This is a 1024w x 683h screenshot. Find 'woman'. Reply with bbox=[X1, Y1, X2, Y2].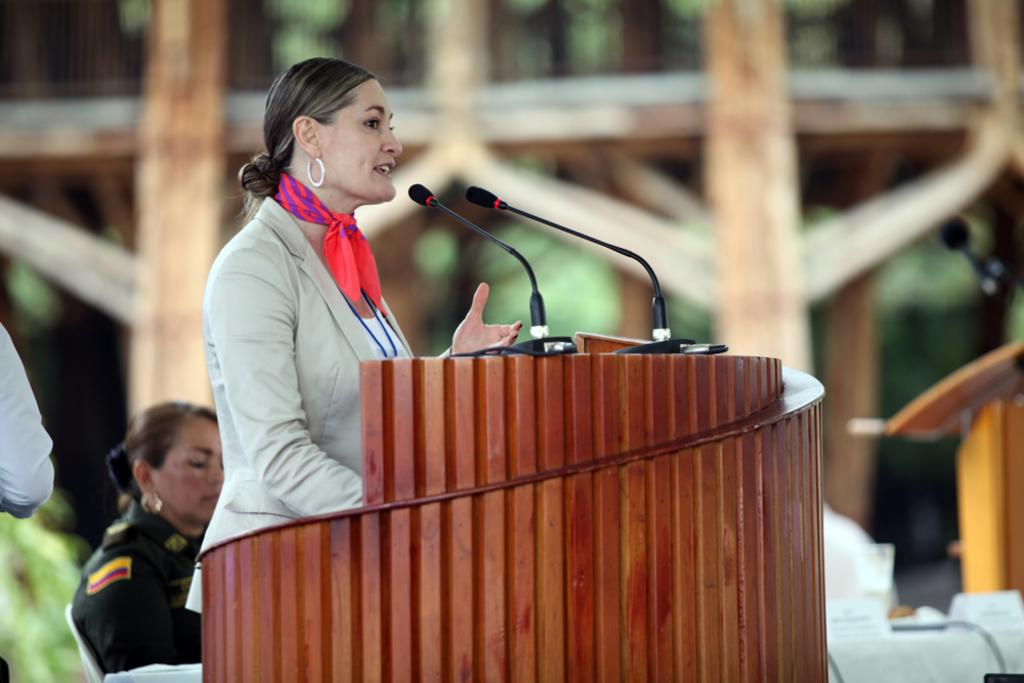
bbox=[62, 400, 227, 682].
